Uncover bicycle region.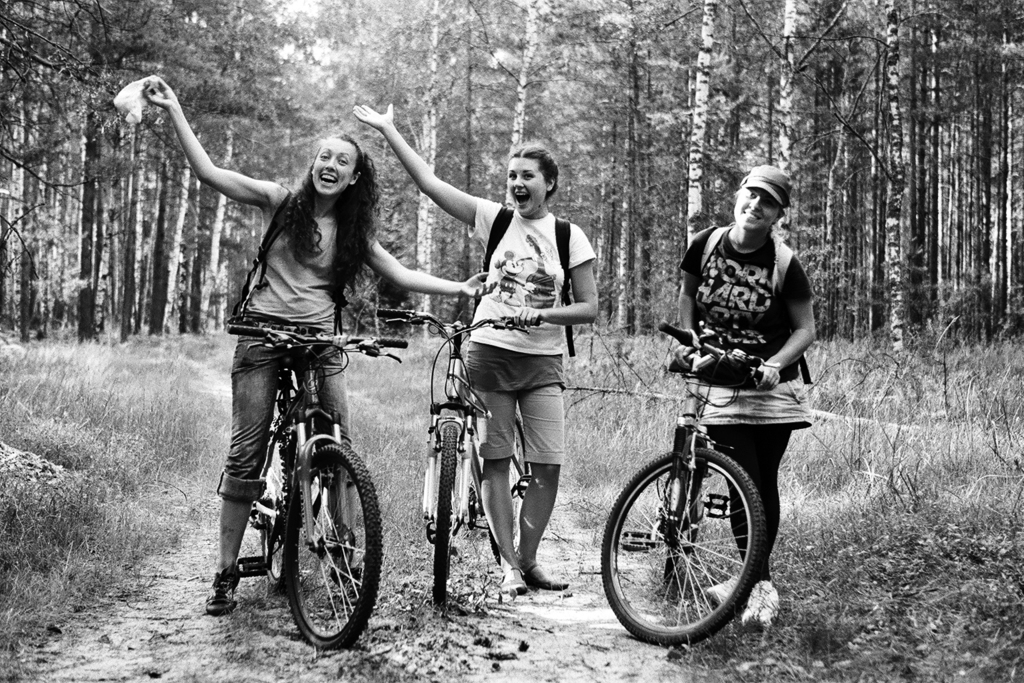
Uncovered: detection(376, 305, 539, 612).
